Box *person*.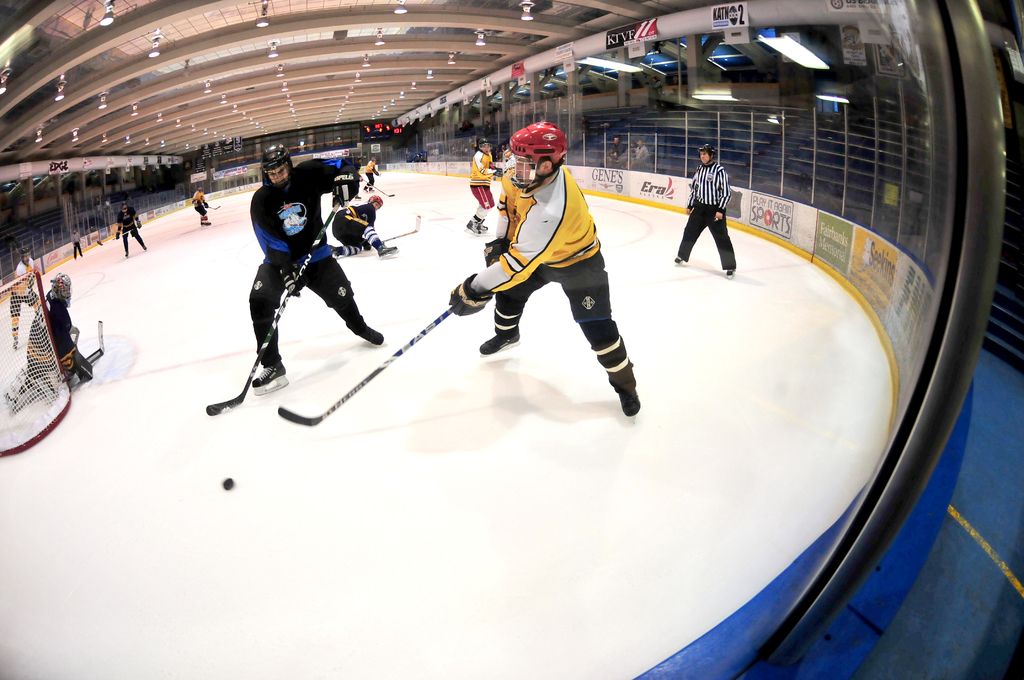
x1=451 y1=120 x2=645 y2=421.
